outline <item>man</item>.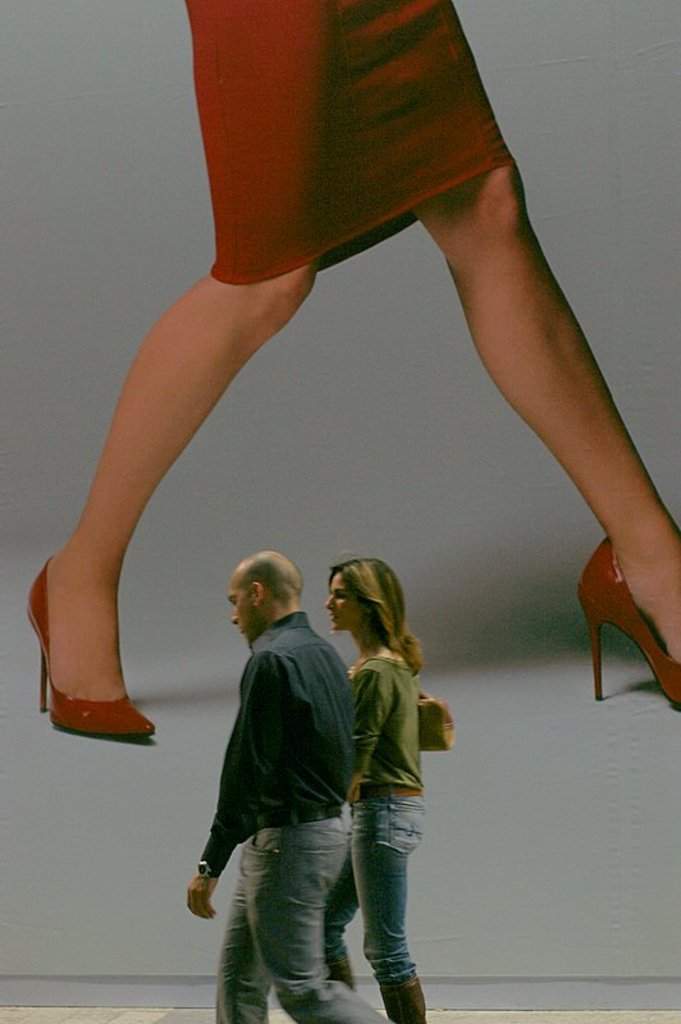
Outline: (186, 549, 416, 1004).
